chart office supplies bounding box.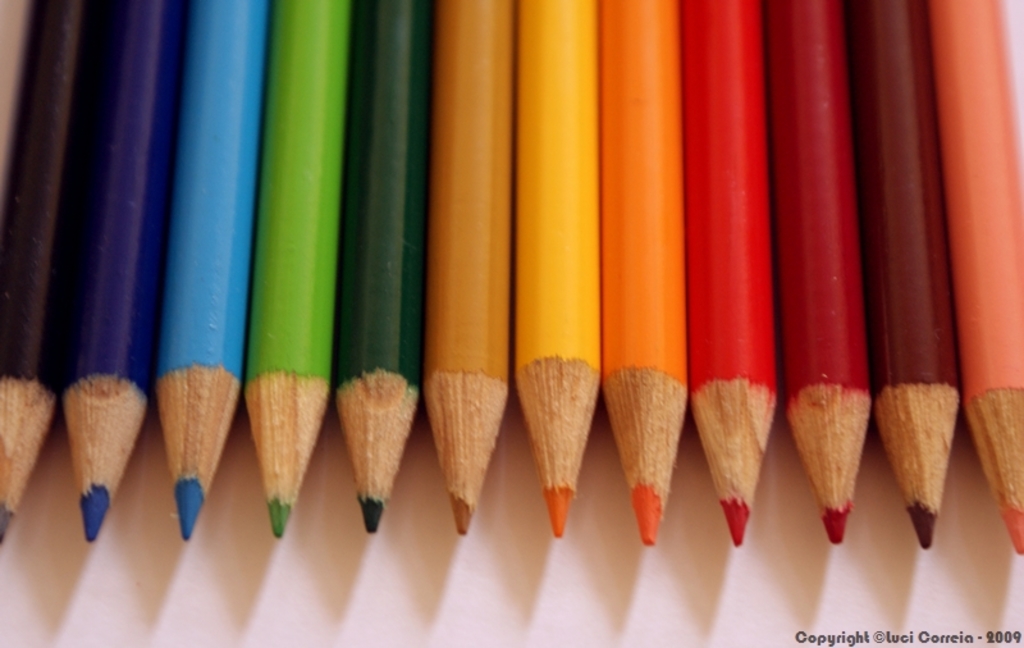
Charted: x1=424, y1=0, x2=511, y2=531.
